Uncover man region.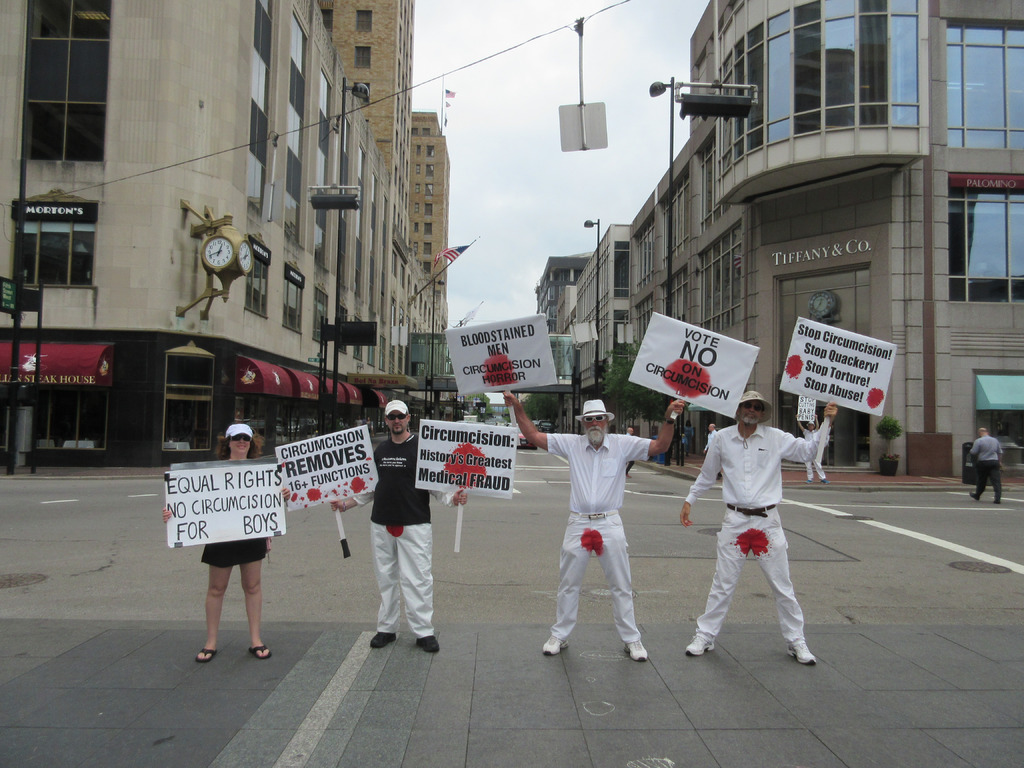
Uncovered: 623:426:634:477.
